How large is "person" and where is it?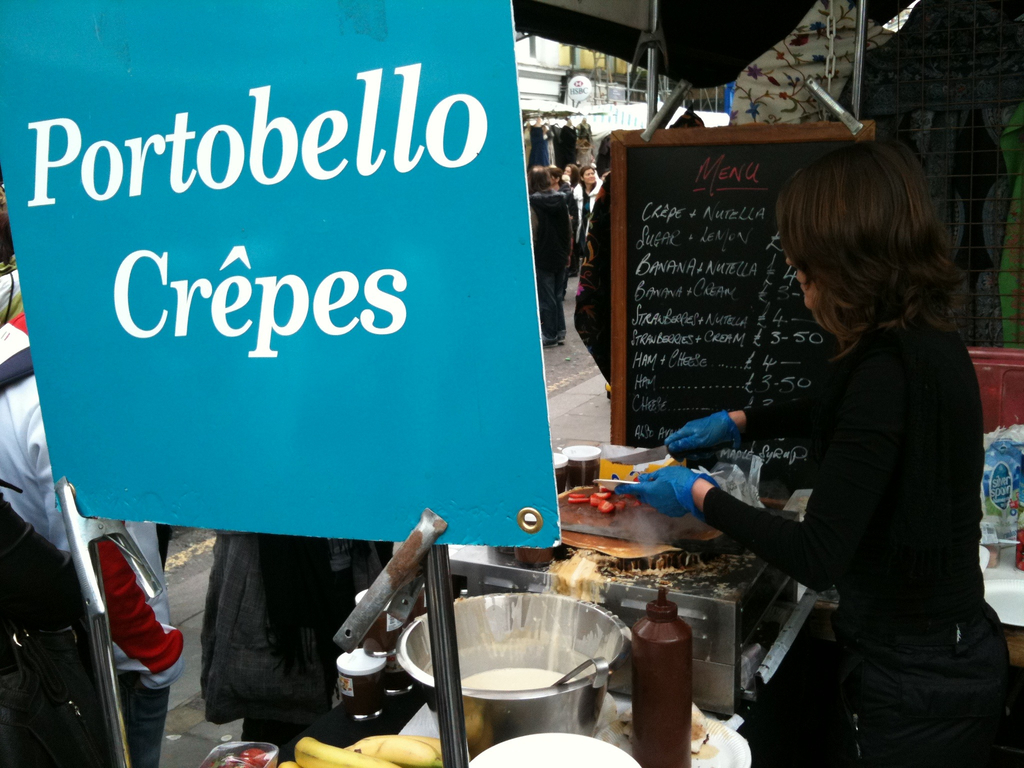
Bounding box: (650,162,979,678).
